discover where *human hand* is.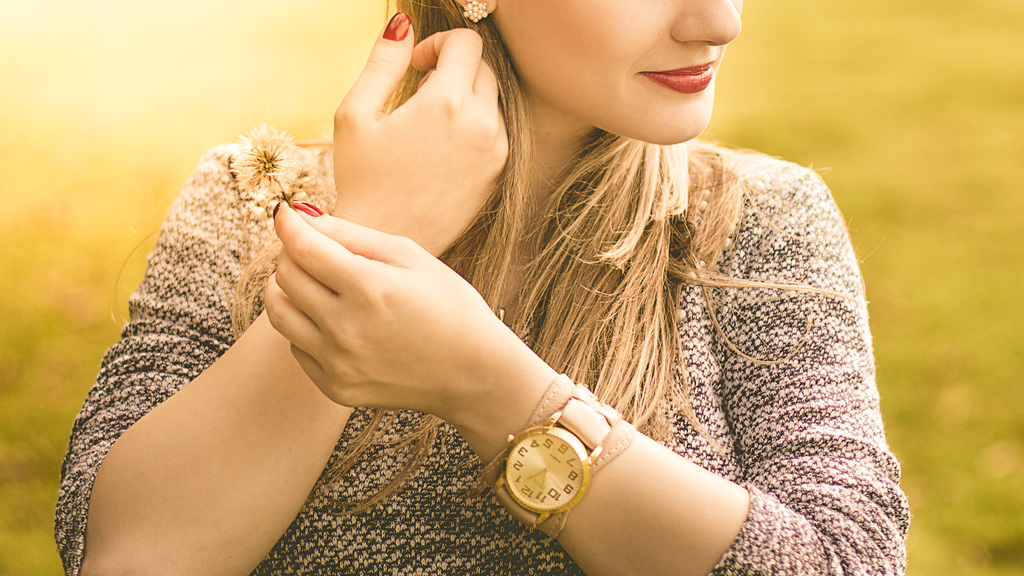
Discovered at 333:10:512:258.
